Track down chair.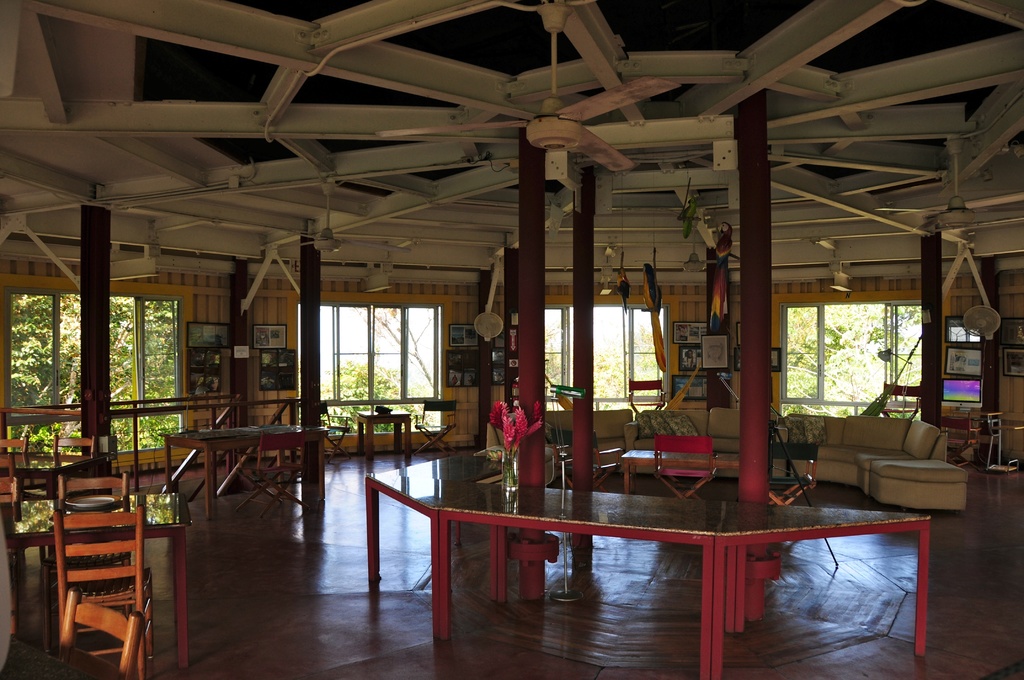
Tracked to [left=766, top=439, right=816, bottom=508].
